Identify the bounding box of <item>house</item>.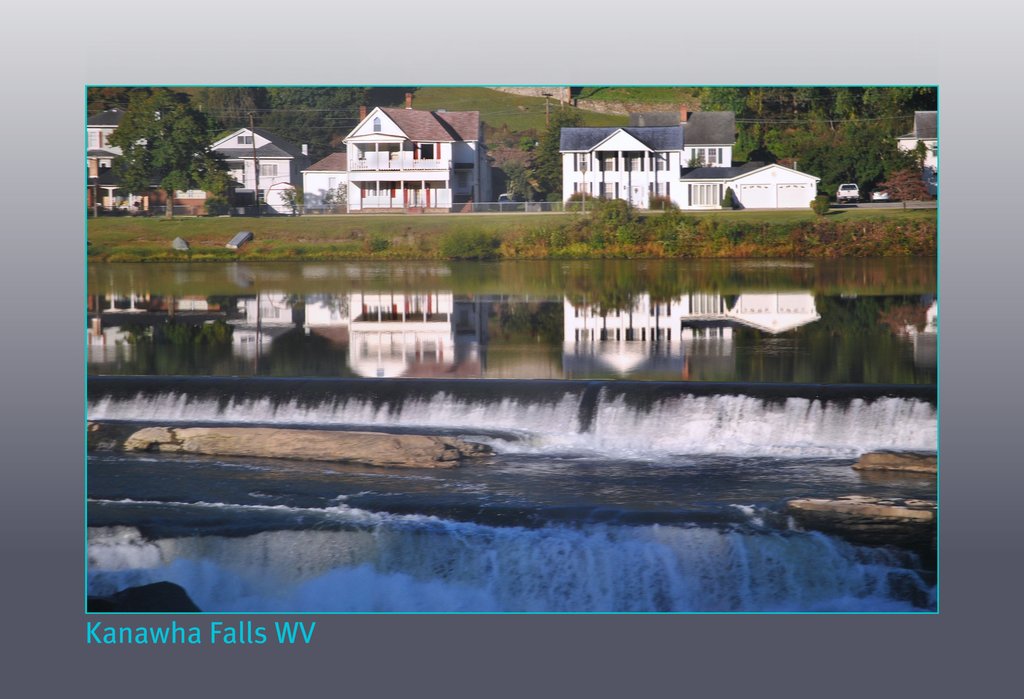
bbox=[88, 126, 174, 211].
